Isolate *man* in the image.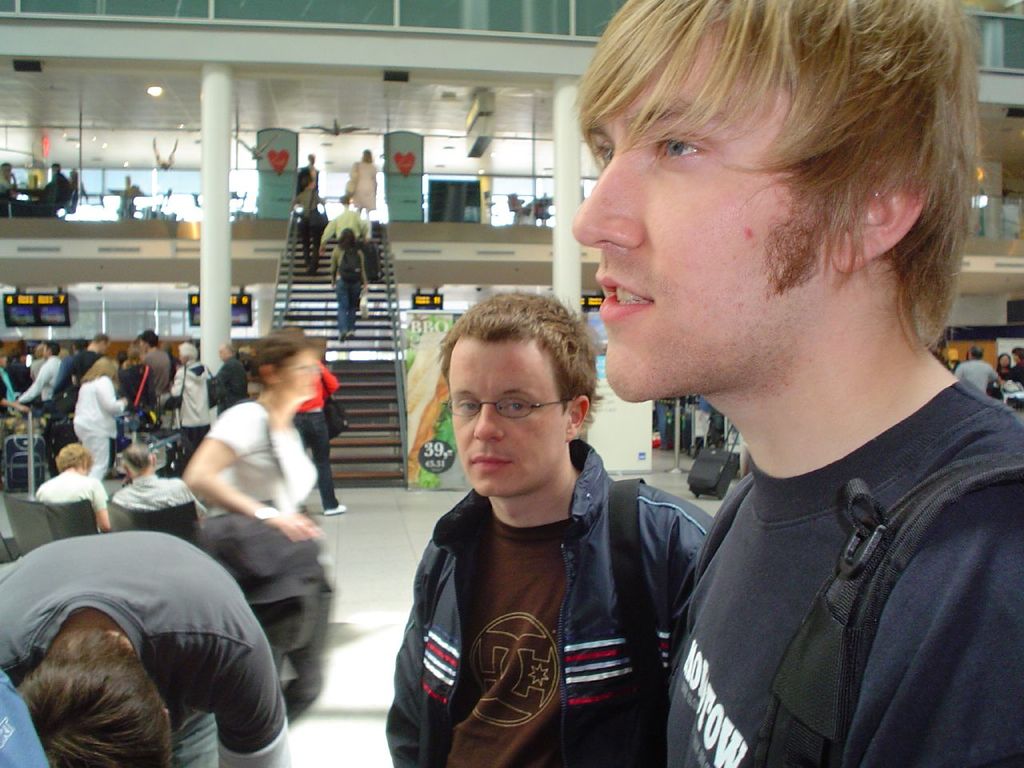
Isolated region: (x1=38, y1=156, x2=82, y2=206).
